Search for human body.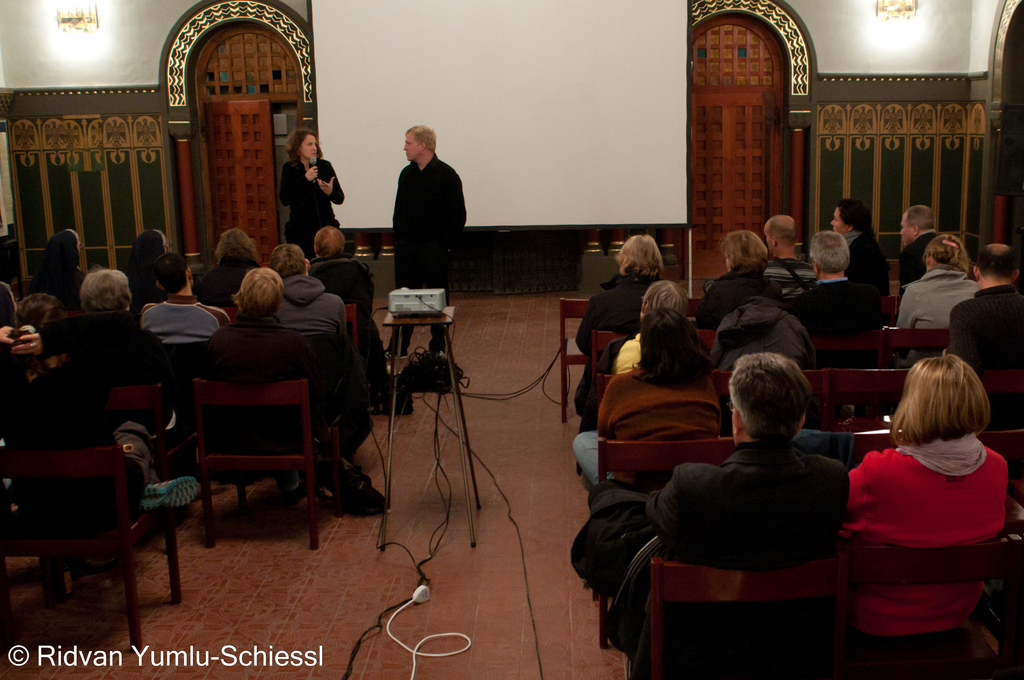
Found at [left=615, top=282, right=717, bottom=381].
